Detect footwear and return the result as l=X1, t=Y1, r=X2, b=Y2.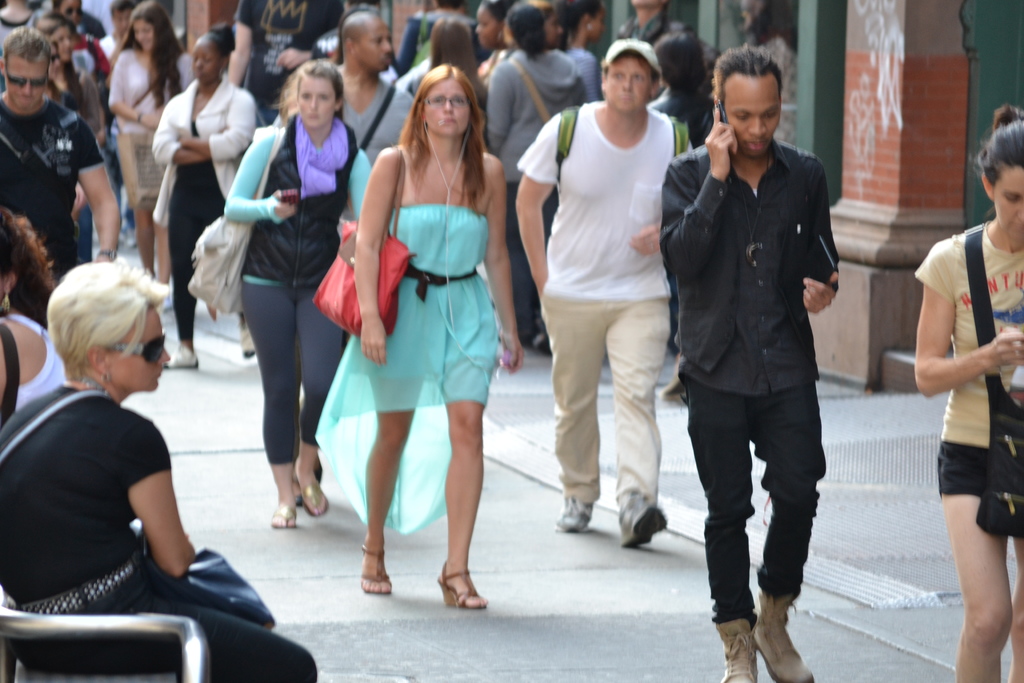
l=242, t=320, r=255, b=355.
